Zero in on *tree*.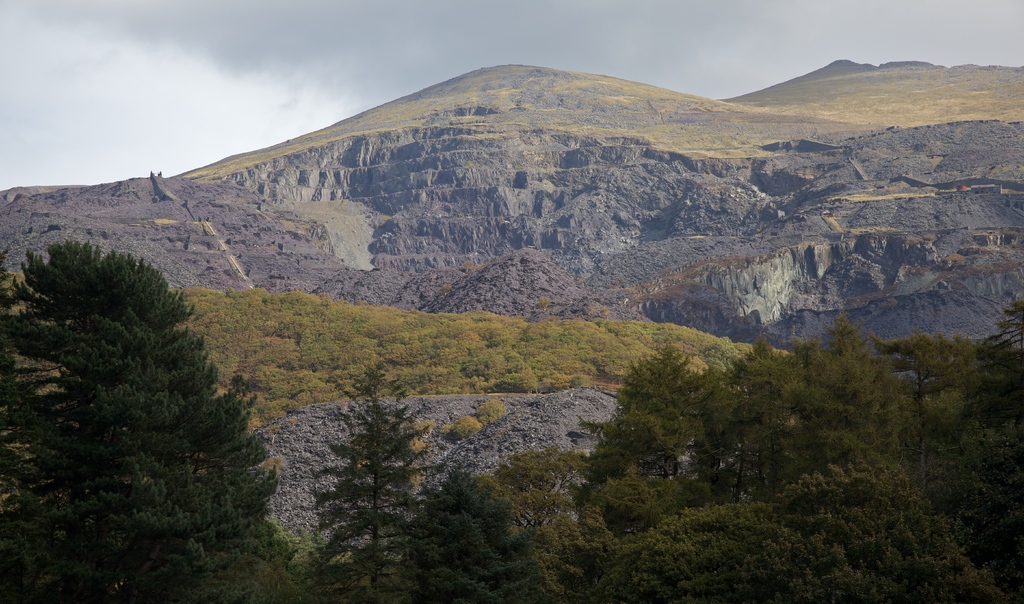
Zeroed in: bbox=[627, 508, 810, 603].
